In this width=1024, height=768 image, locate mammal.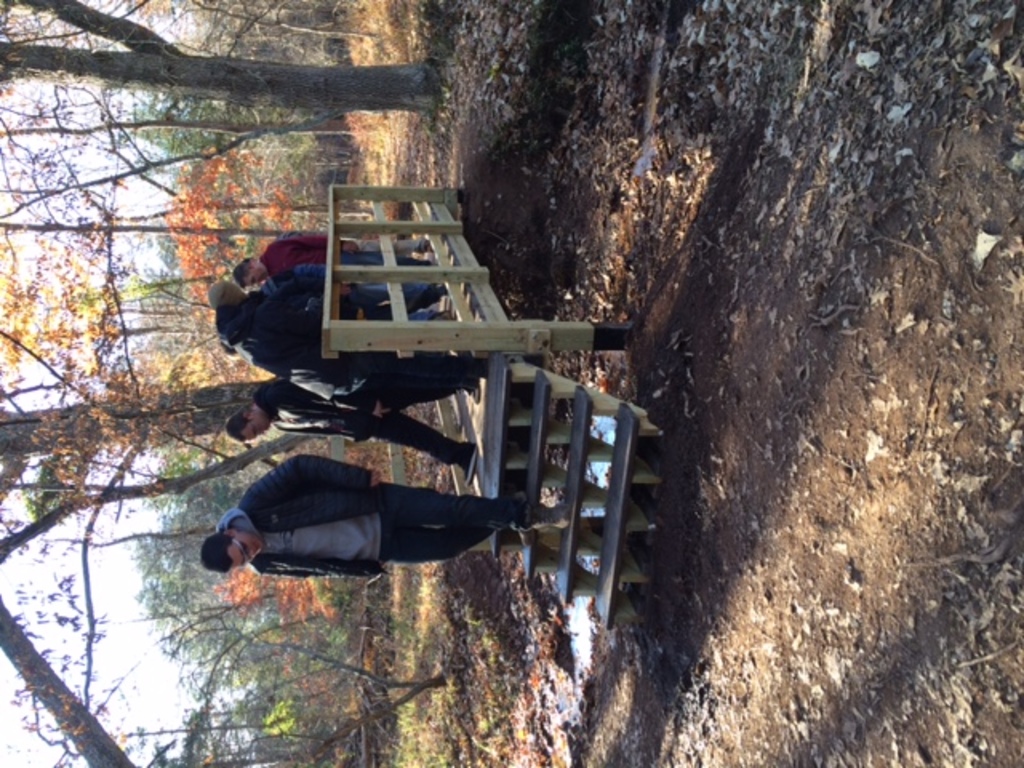
Bounding box: {"left": 230, "top": 378, "right": 482, "bottom": 483}.
